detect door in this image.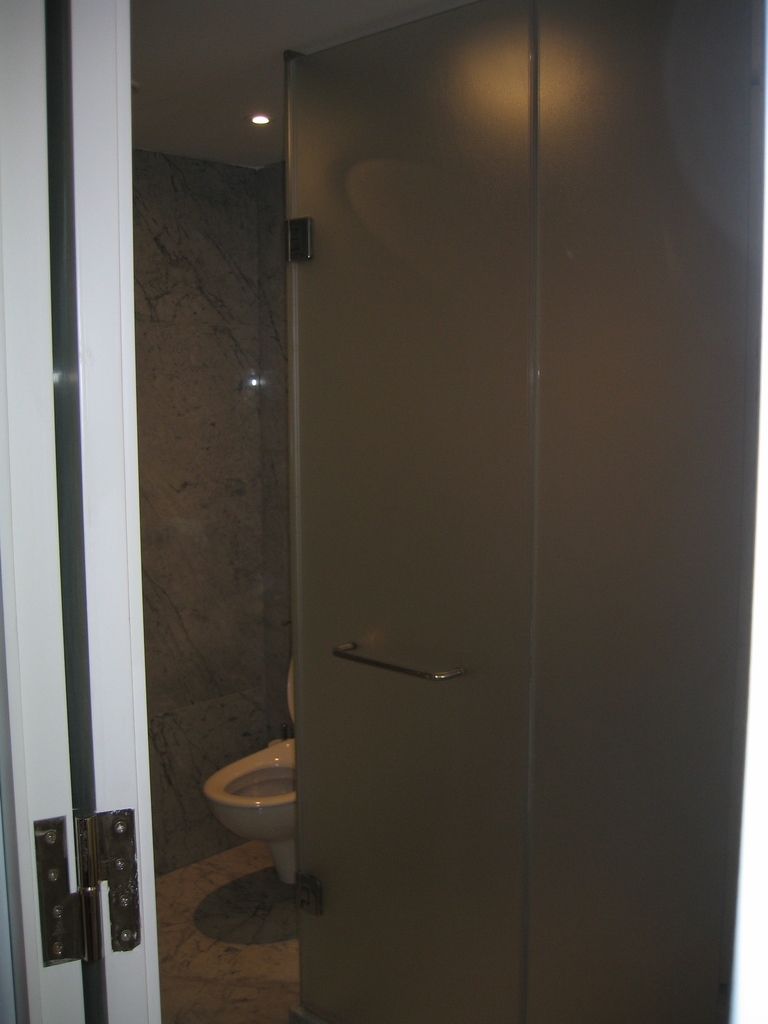
Detection: 0:0:168:1023.
